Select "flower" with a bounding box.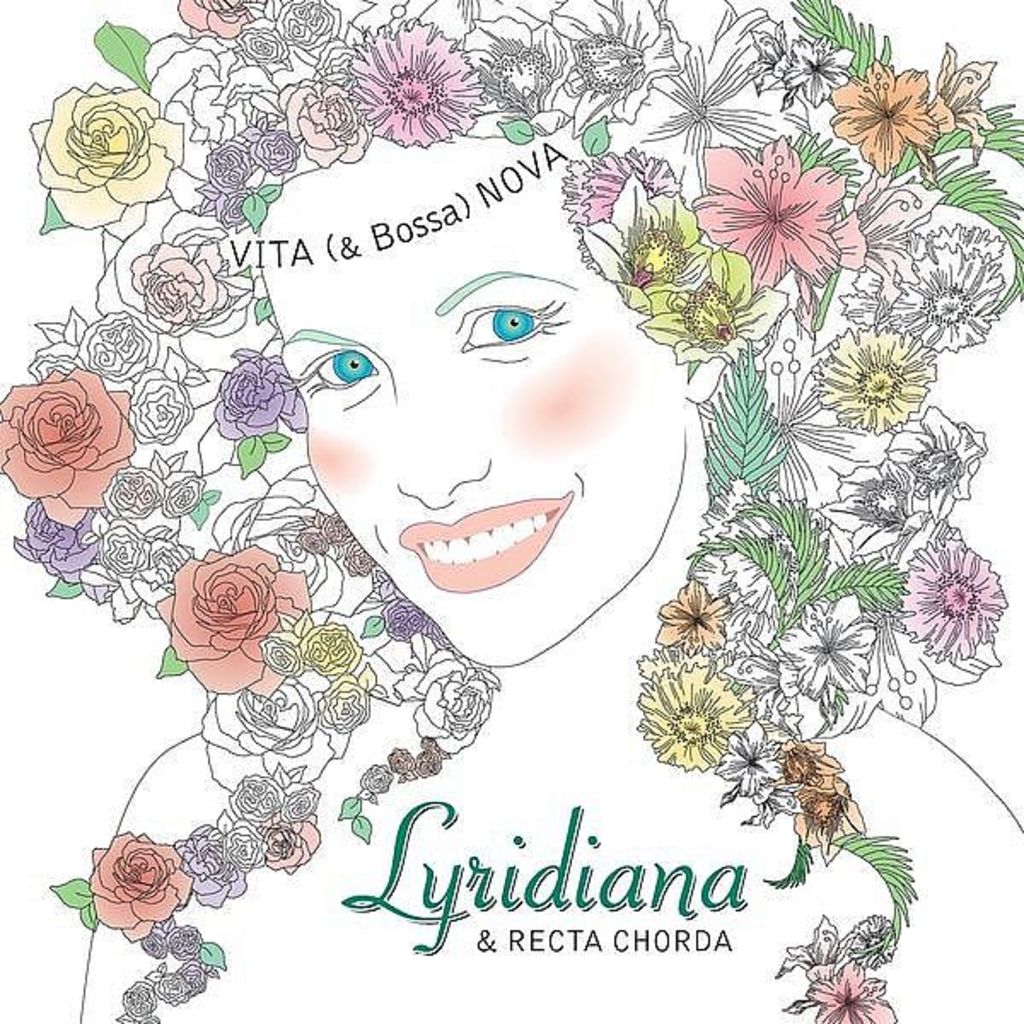
BBox(292, 616, 372, 683).
